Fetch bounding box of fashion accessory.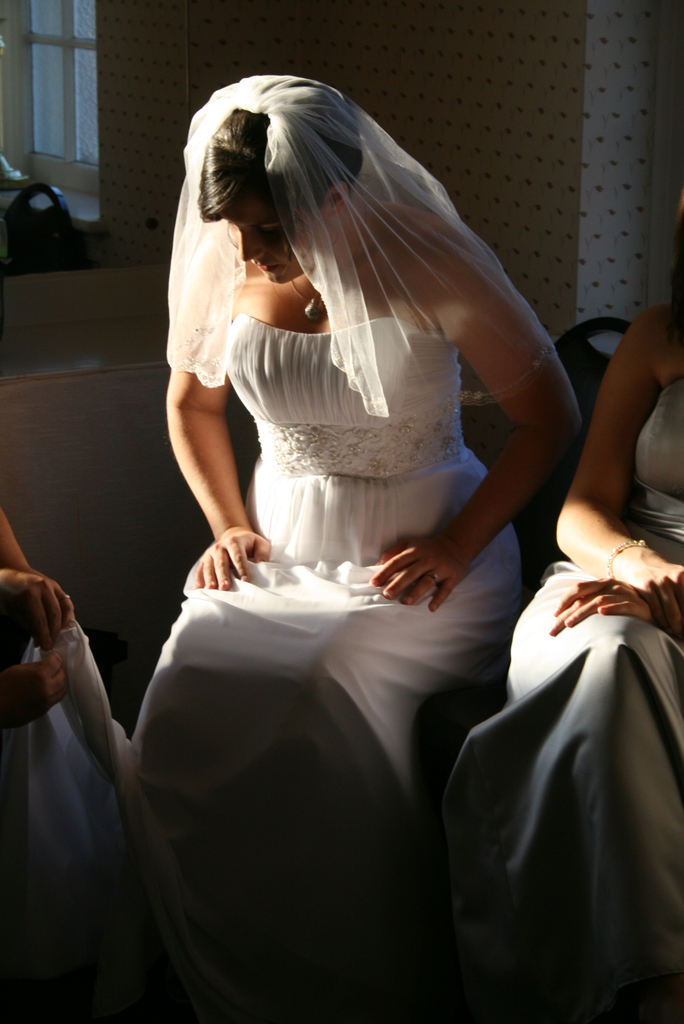
Bbox: pyautogui.locateOnScreen(291, 276, 324, 319).
